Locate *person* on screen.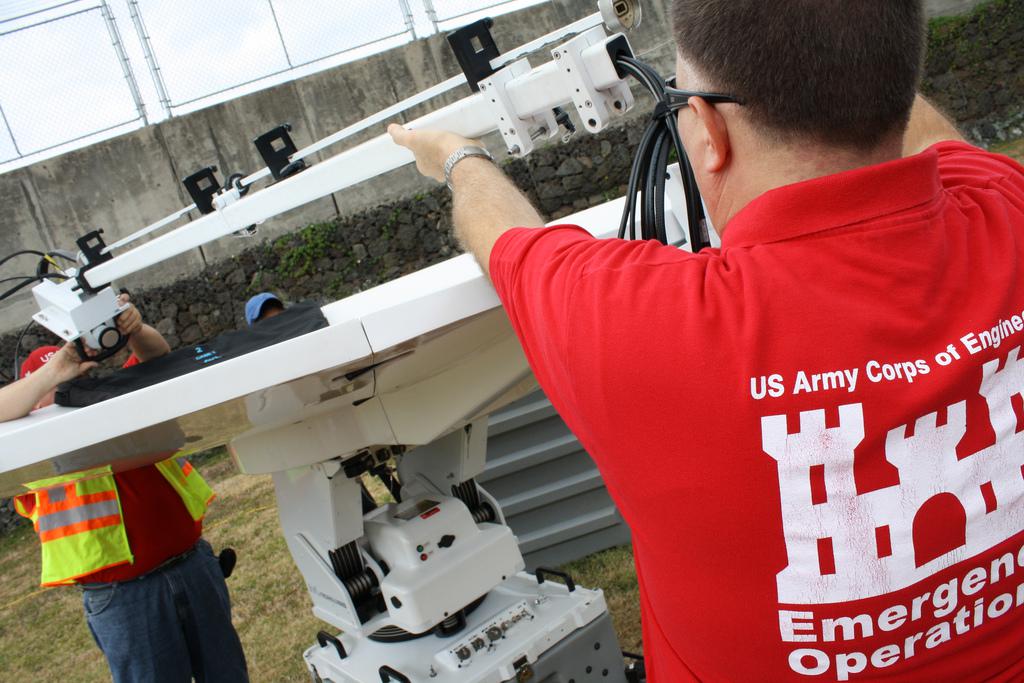
On screen at pyautogui.locateOnScreen(386, 0, 1023, 682).
